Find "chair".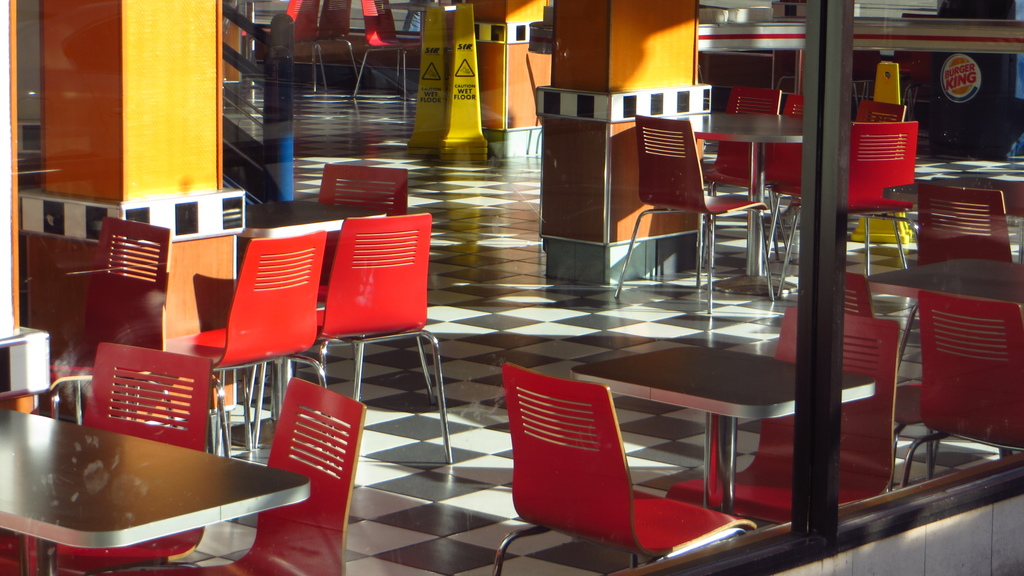
[x1=178, y1=229, x2=355, y2=490].
